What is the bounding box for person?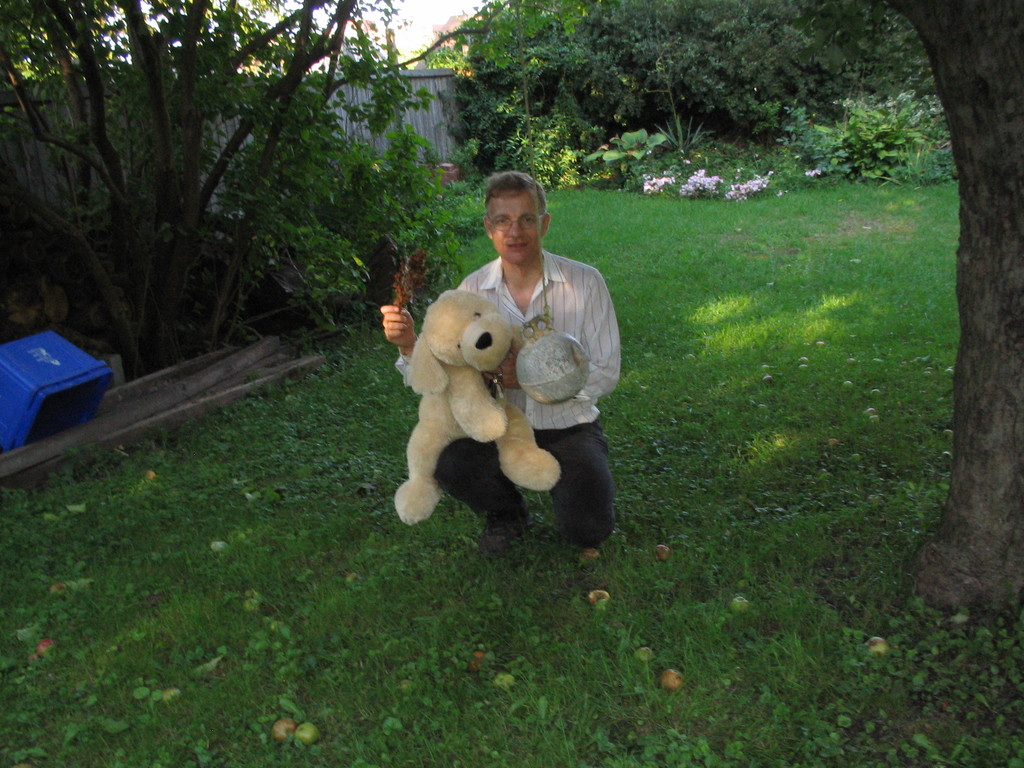
box(392, 187, 620, 548).
